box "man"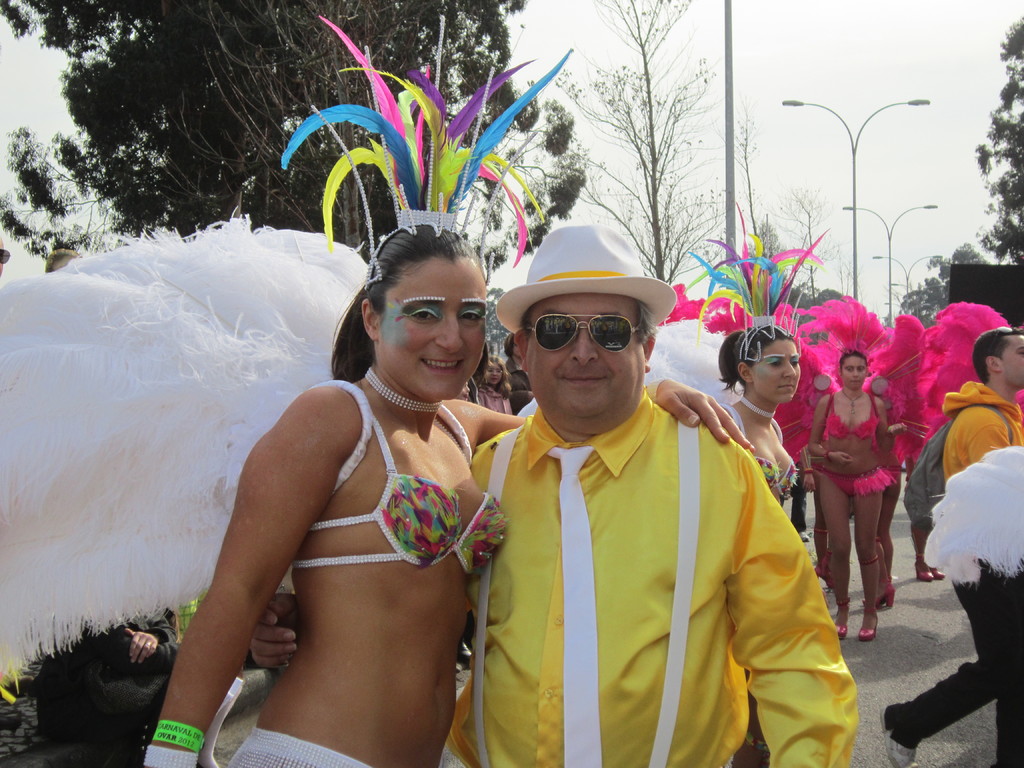
select_region(878, 321, 1023, 767)
